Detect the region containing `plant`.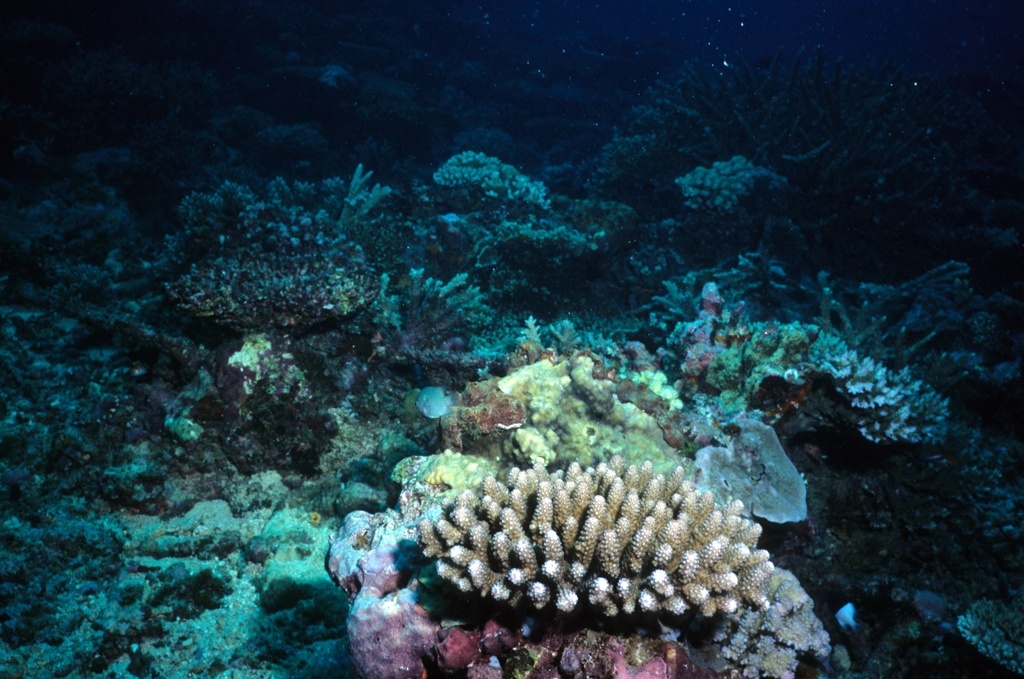
BBox(175, 172, 400, 264).
